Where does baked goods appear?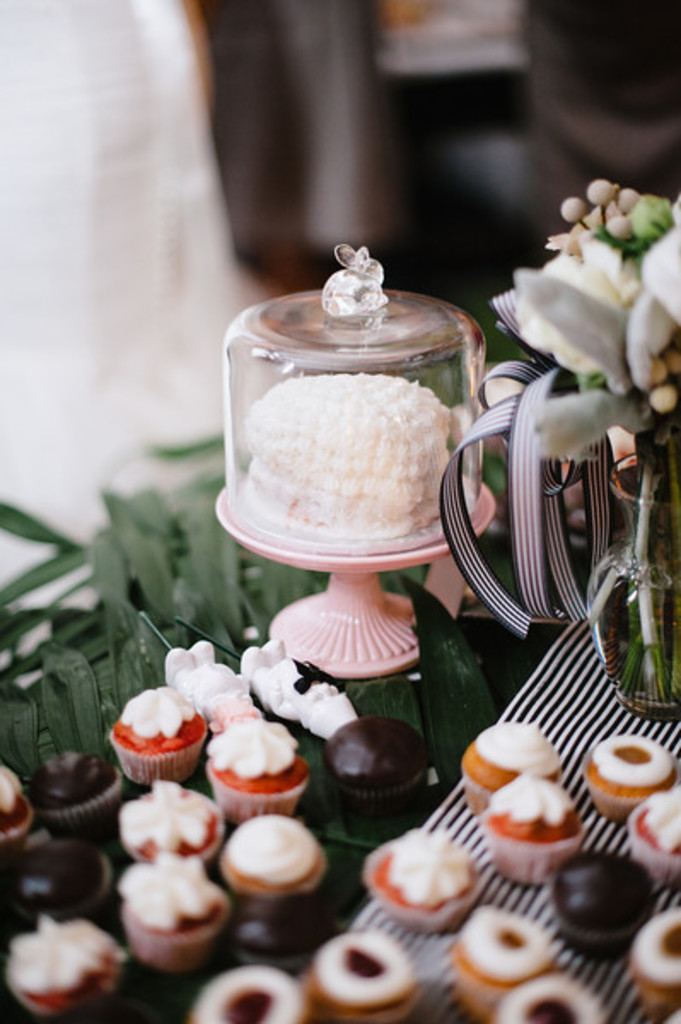
Appears at 104 683 203 775.
